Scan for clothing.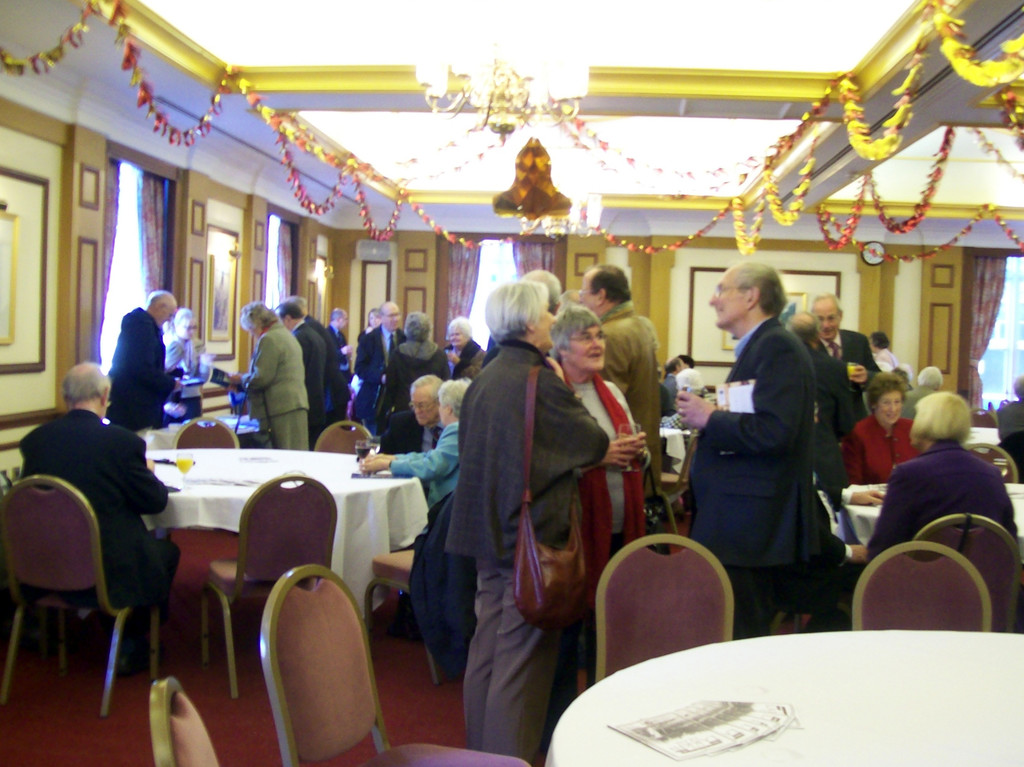
Scan result: {"left": 870, "top": 438, "right": 1016, "bottom": 556}.
